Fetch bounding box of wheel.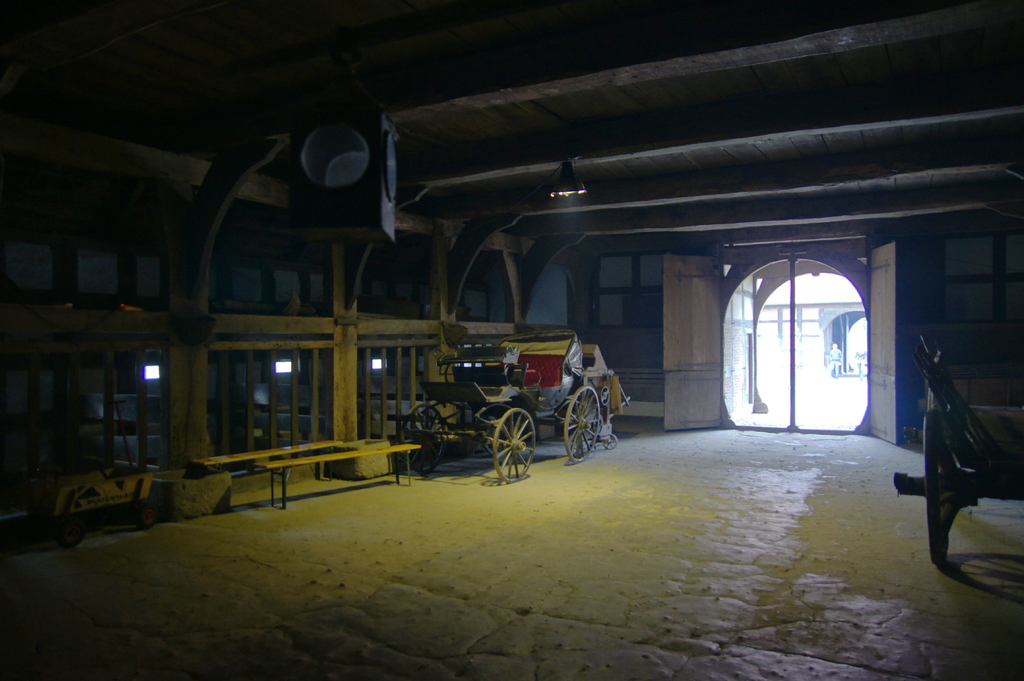
Bbox: select_region(488, 411, 540, 472).
